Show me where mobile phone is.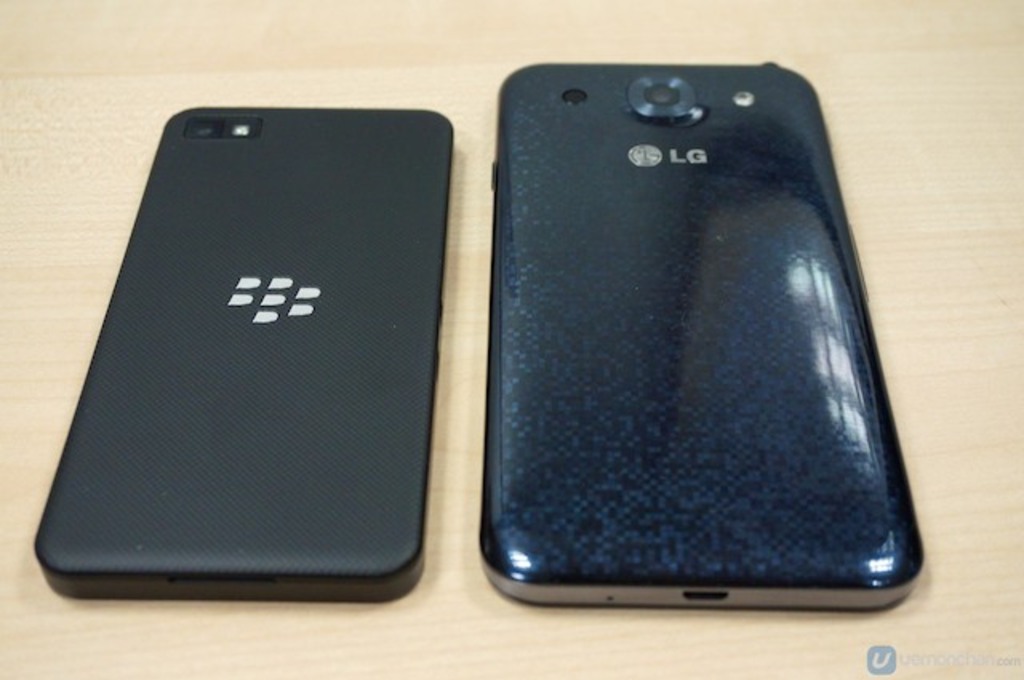
mobile phone is at left=480, top=61, right=926, bottom=608.
